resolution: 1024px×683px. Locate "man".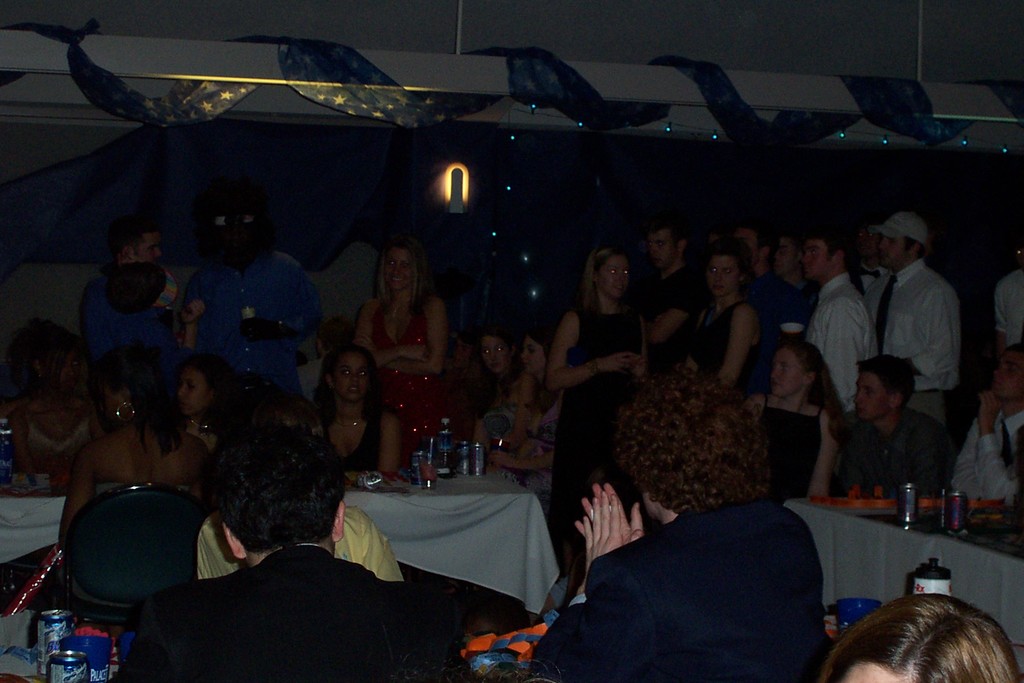
[x1=733, y1=227, x2=812, y2=375].
